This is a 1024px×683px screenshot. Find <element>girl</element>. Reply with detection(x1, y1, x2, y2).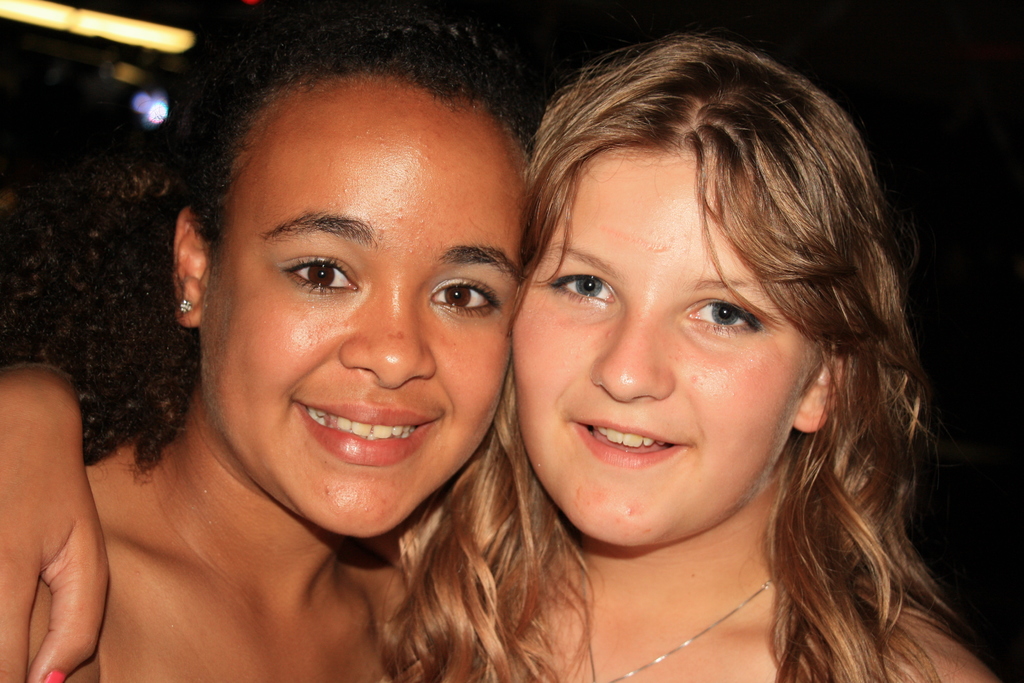
detection(33, 42, 534, 682).
